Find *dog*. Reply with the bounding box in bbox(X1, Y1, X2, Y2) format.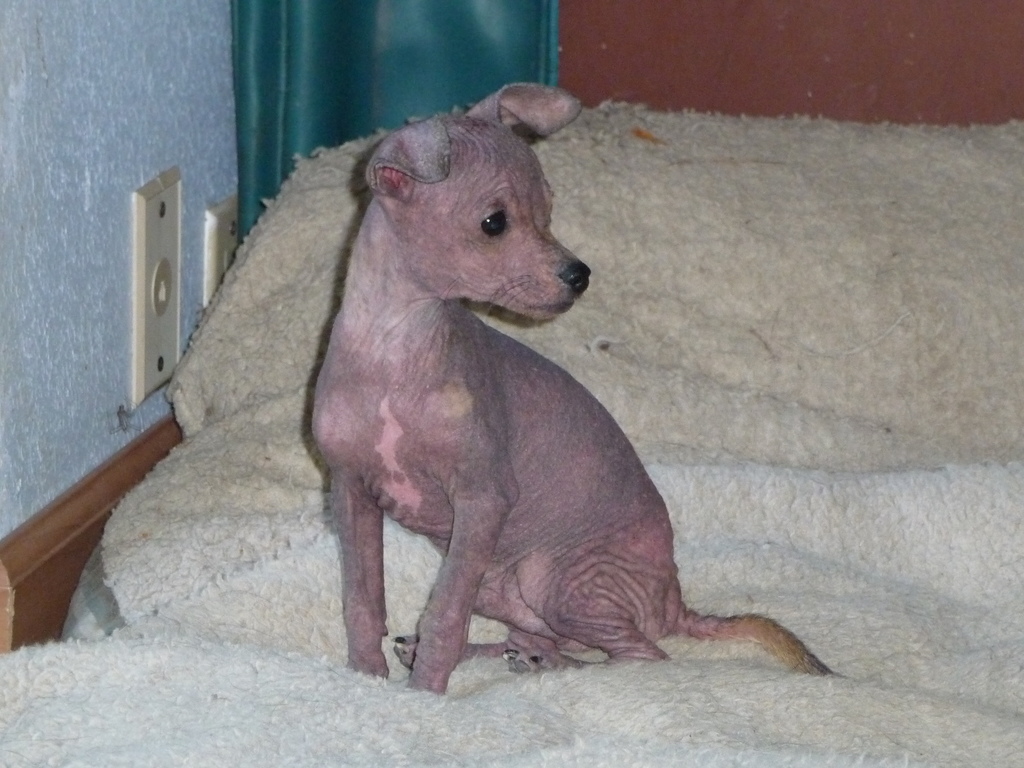
bbox(309, 79, 837, 698).
